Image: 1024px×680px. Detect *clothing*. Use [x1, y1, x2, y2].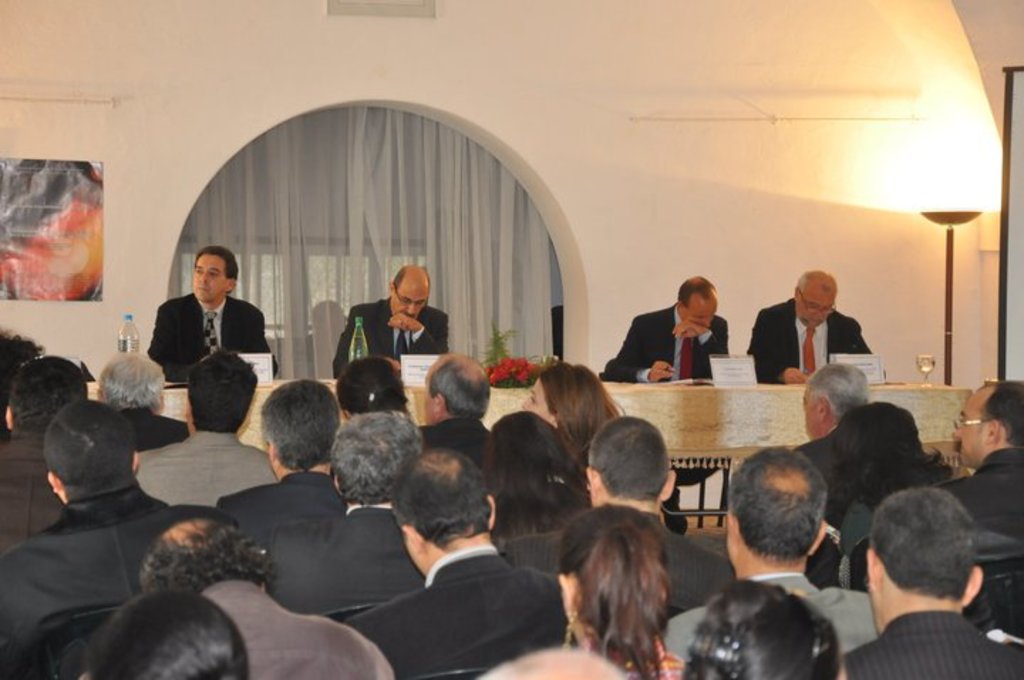
[670, 569, 880, 663].
